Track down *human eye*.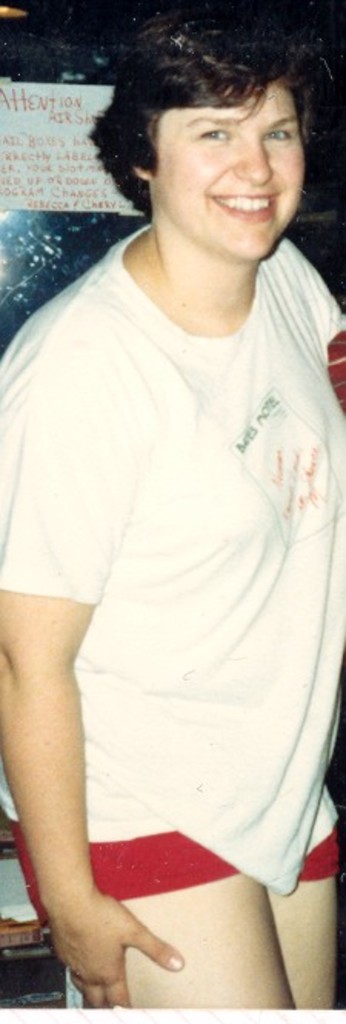
Tracked to (197, 126, 231, 143).
